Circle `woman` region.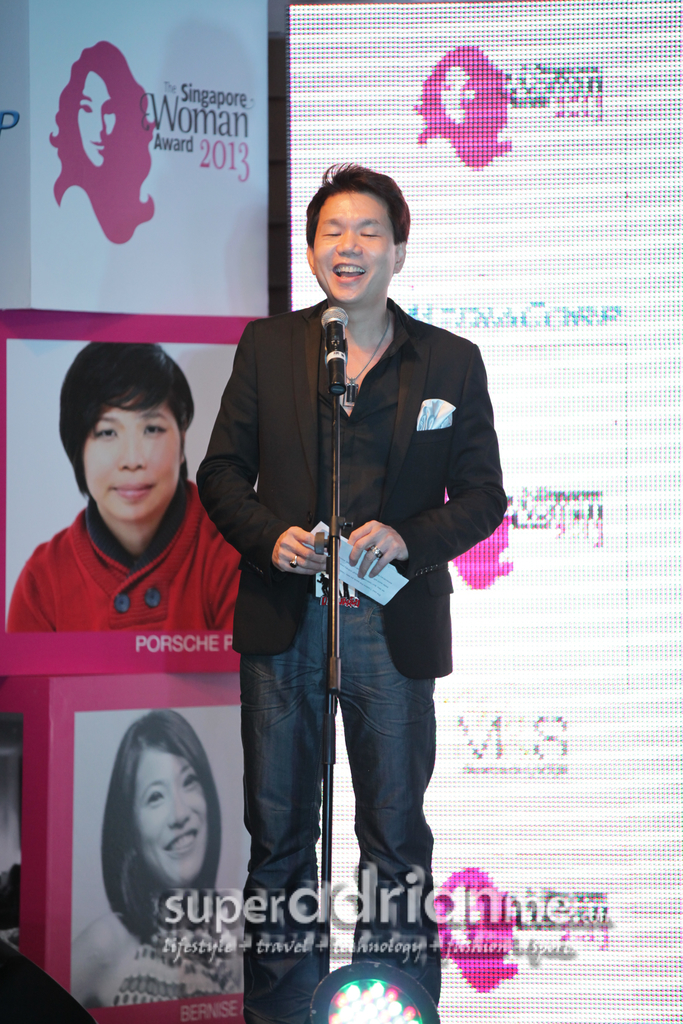
Region: 43, 41, 155, 245.
